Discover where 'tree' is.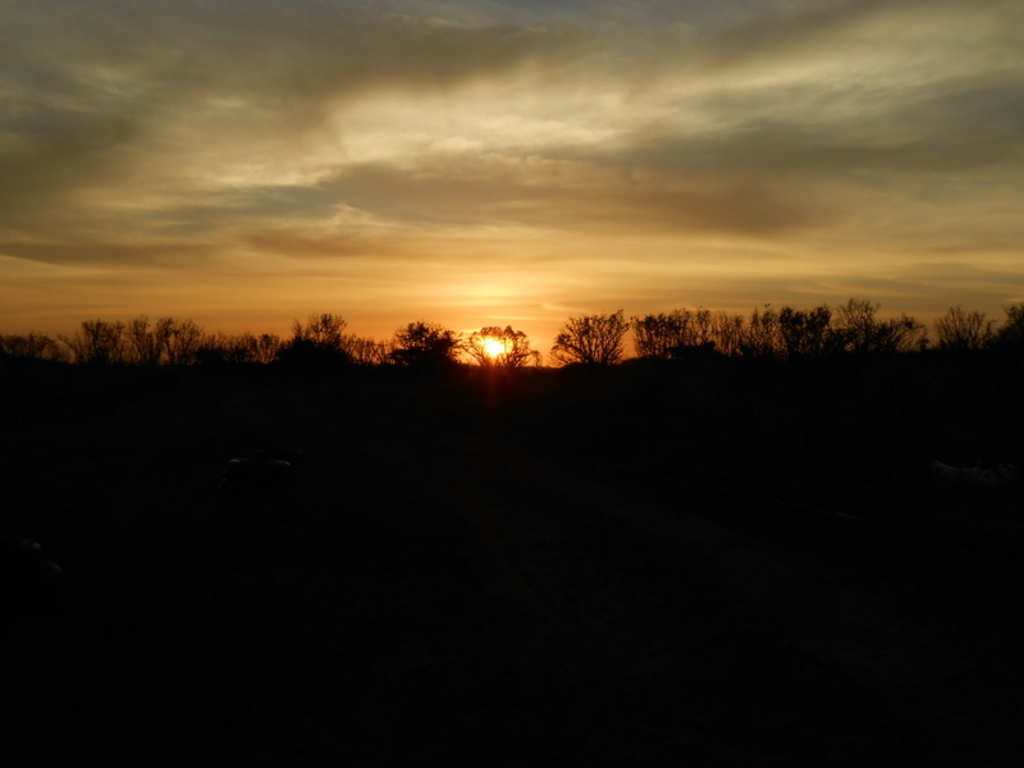
Discovered at (x1=773, y1=291, x2=835, y2=366).
